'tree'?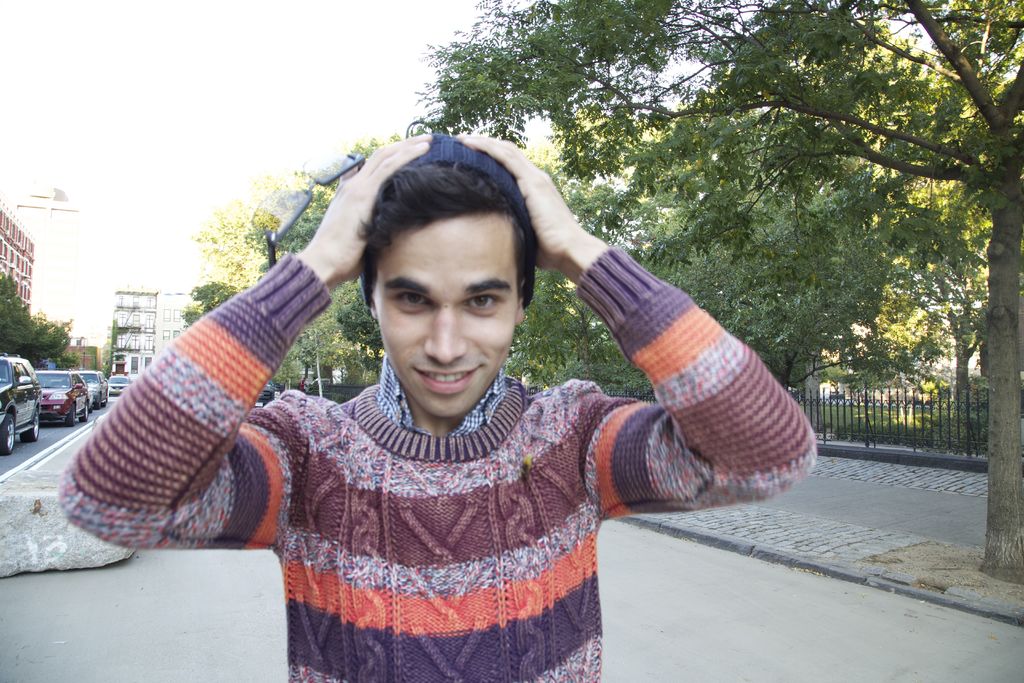
{"left": 387, "top": 0, "right": 1023, "bottom": 596}
